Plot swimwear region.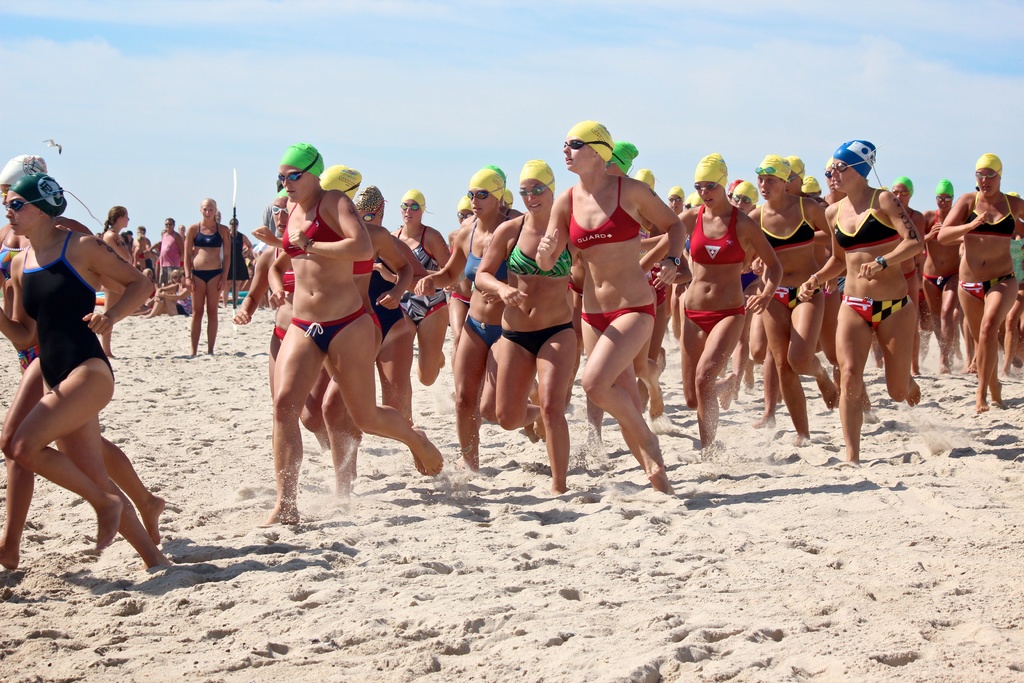
Plotted at left=924, top=274, right=957, bottom=290.
